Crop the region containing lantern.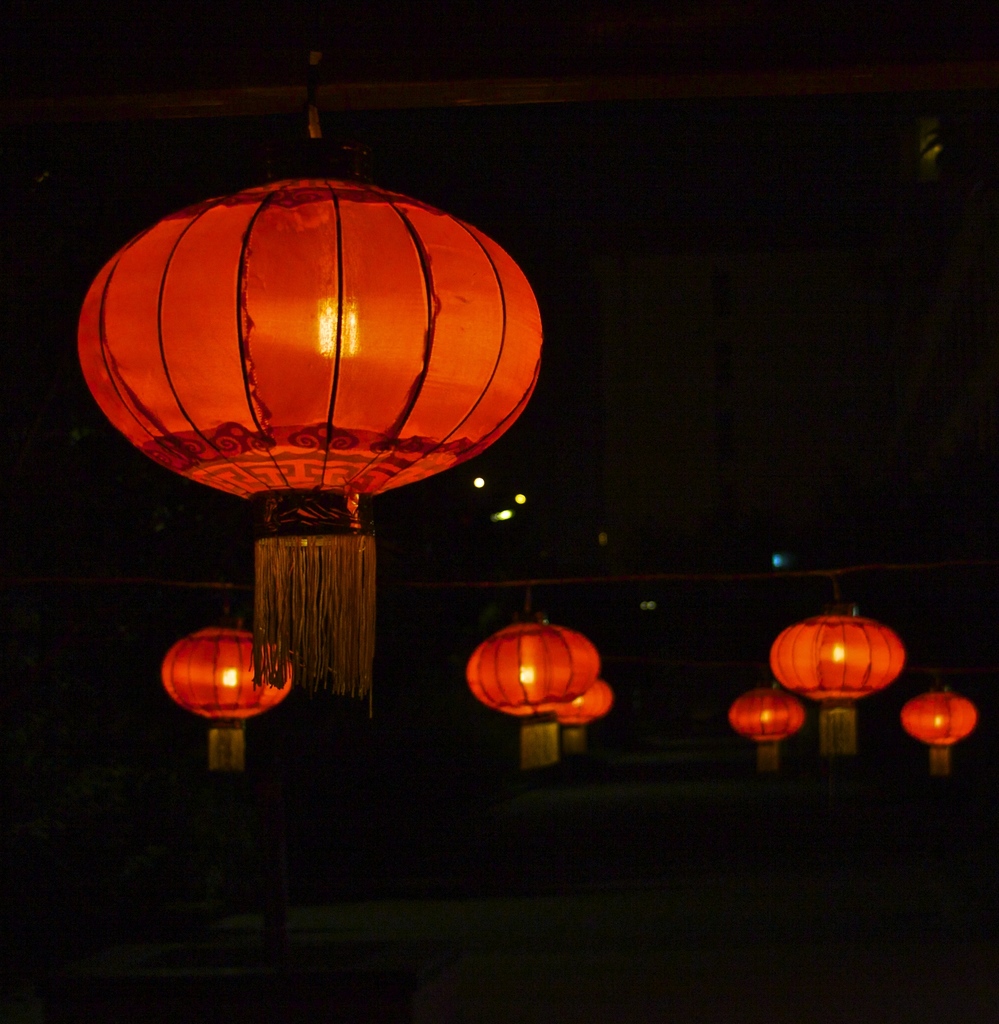
Crop region: box=[84, 146, 544, 517].
